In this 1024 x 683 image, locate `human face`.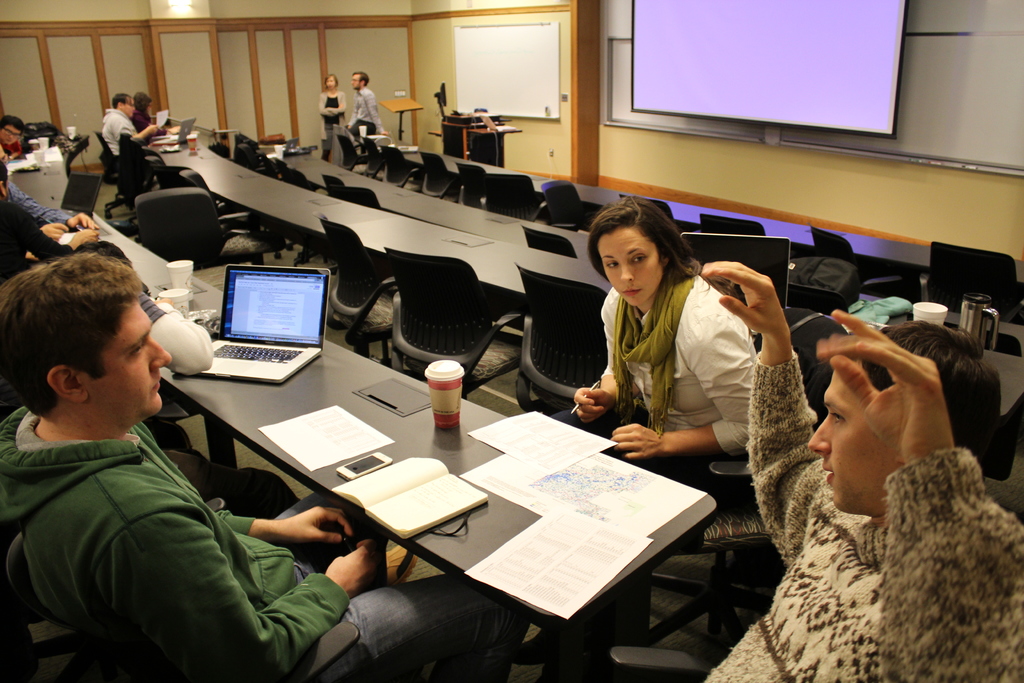
Bounding box: rect(99, 299, 175, 416).
